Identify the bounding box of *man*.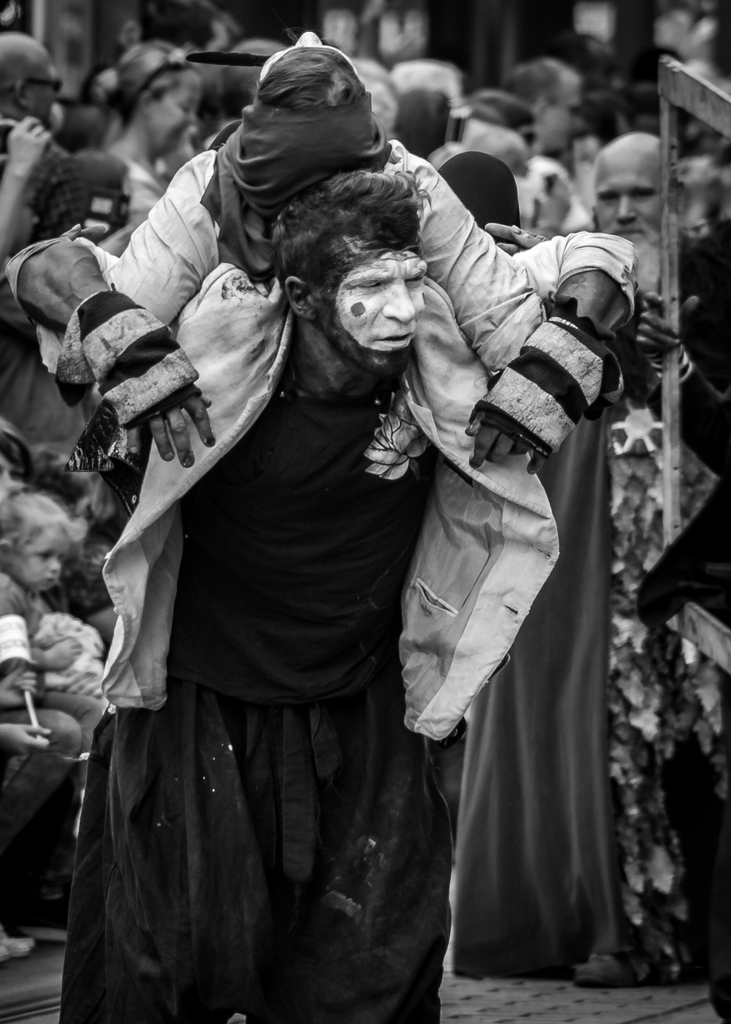
select_region(0, 31, 74, 158).
